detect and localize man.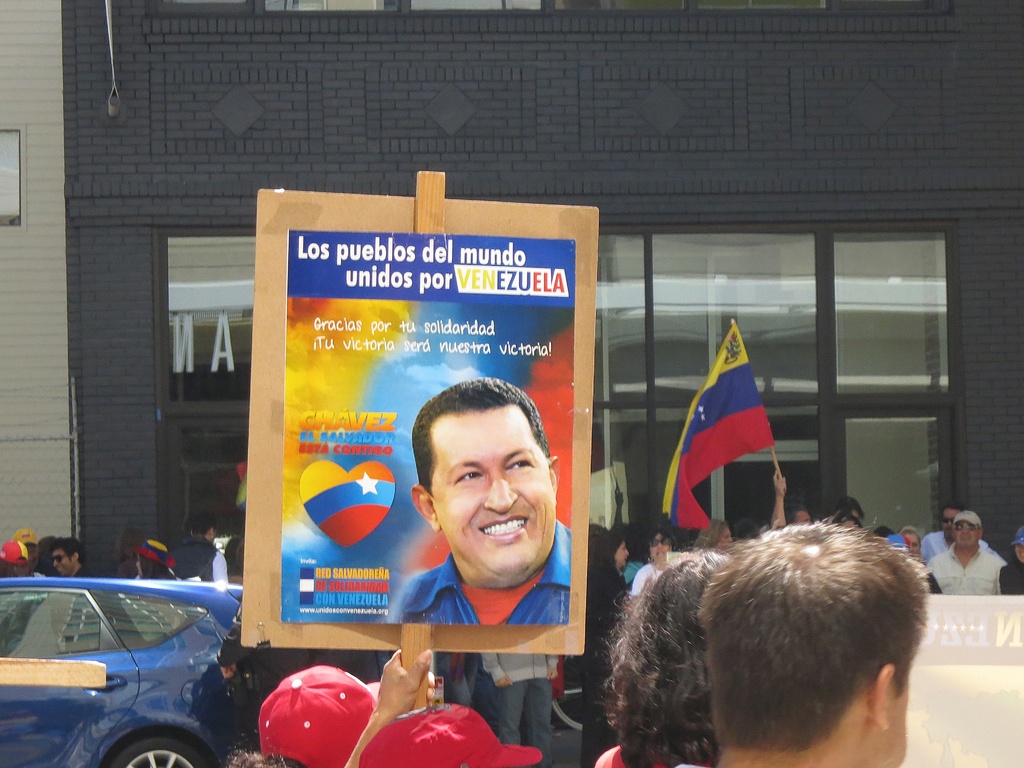
Localized at [x1=931, y1=511, x2=1004, y2=600].
